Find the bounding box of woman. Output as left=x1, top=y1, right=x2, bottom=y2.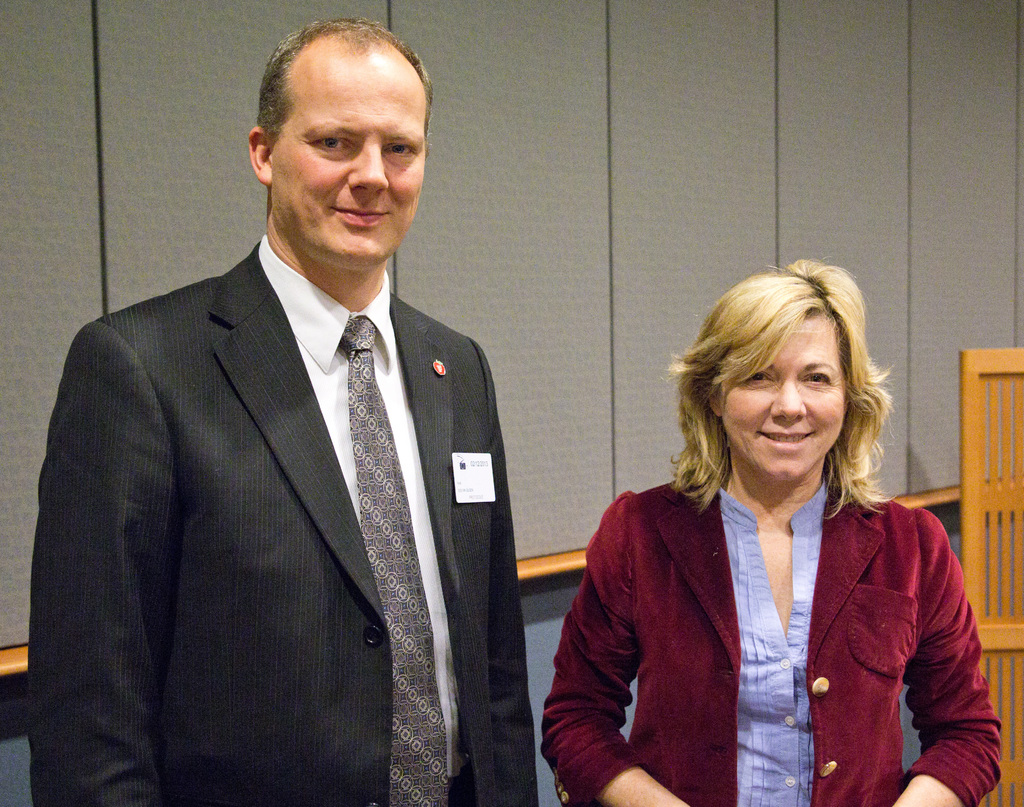
left=514, top=250, right=975, bottom=806.
